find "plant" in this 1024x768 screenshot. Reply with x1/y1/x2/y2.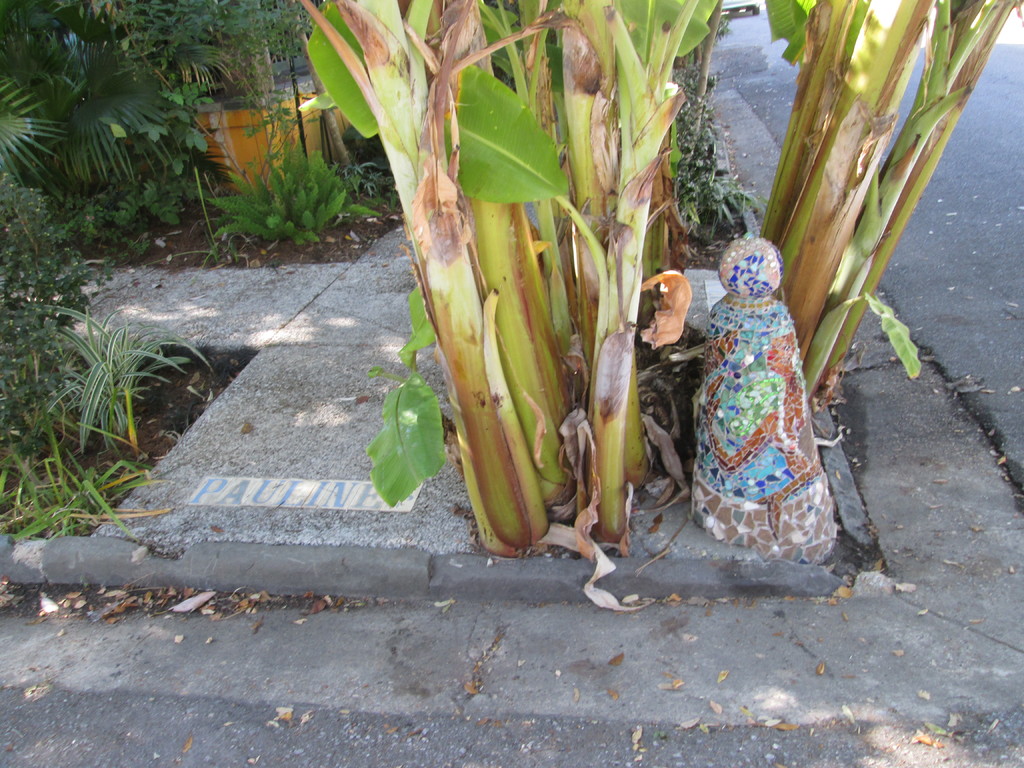
0/0/282/574.
